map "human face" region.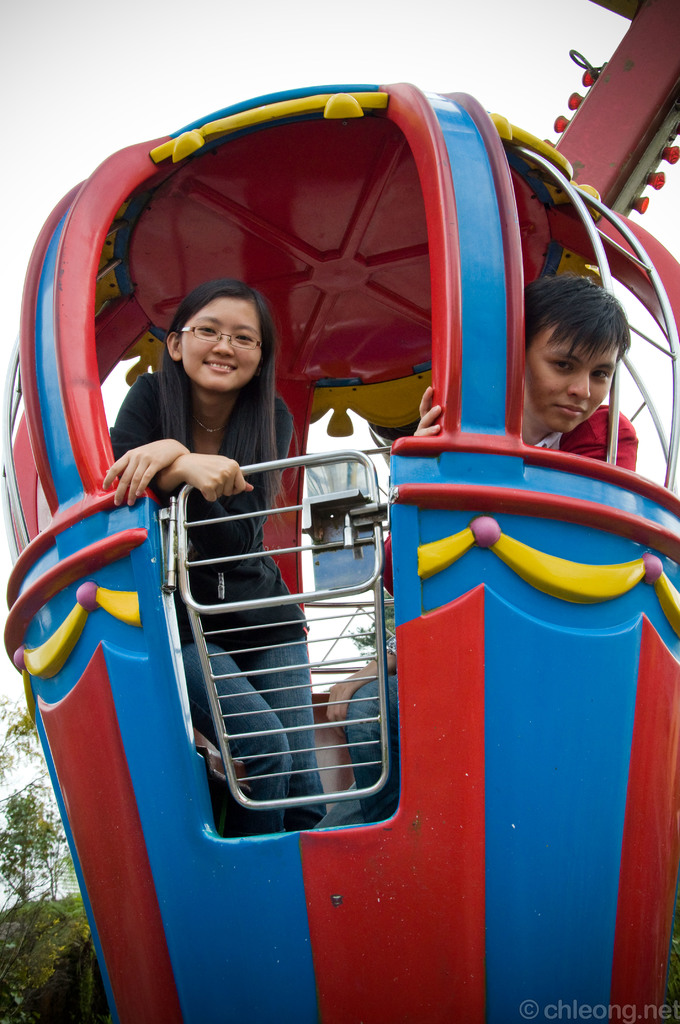
Mapped to region(179, 300, 261, 392).
